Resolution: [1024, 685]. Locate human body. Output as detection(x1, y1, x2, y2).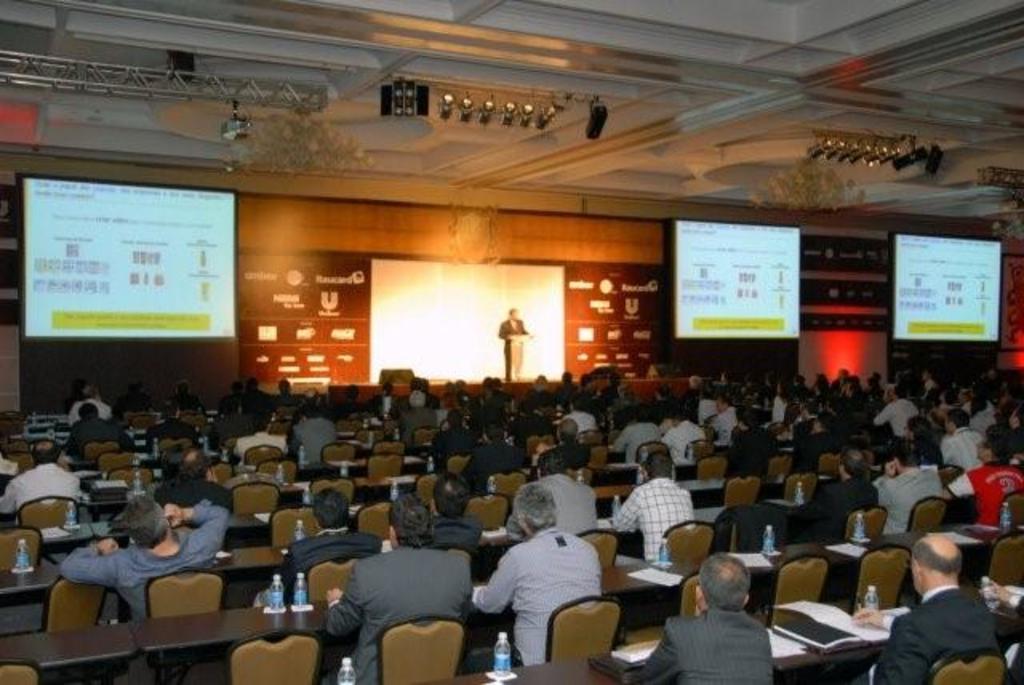
detection(422, 471, 480, 557).
